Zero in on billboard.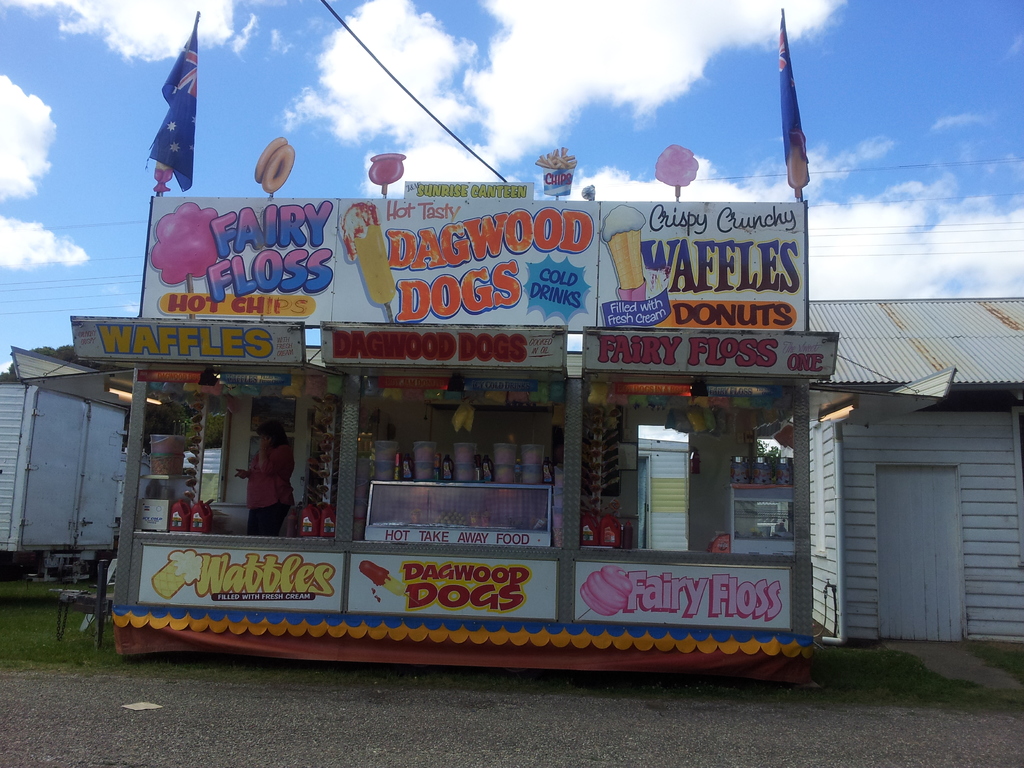
Zeroed in: {"x1": 399, "y1": 177, "x2": 534, "y2": 200}.
